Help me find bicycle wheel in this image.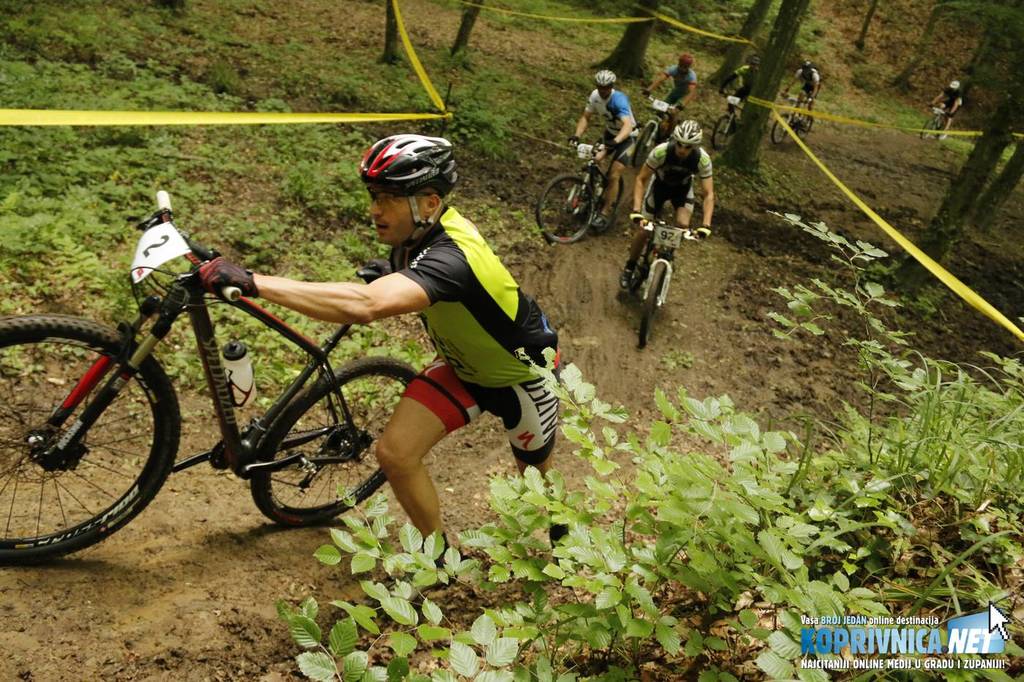
Found it: box=[587, 175, 623, 240].
